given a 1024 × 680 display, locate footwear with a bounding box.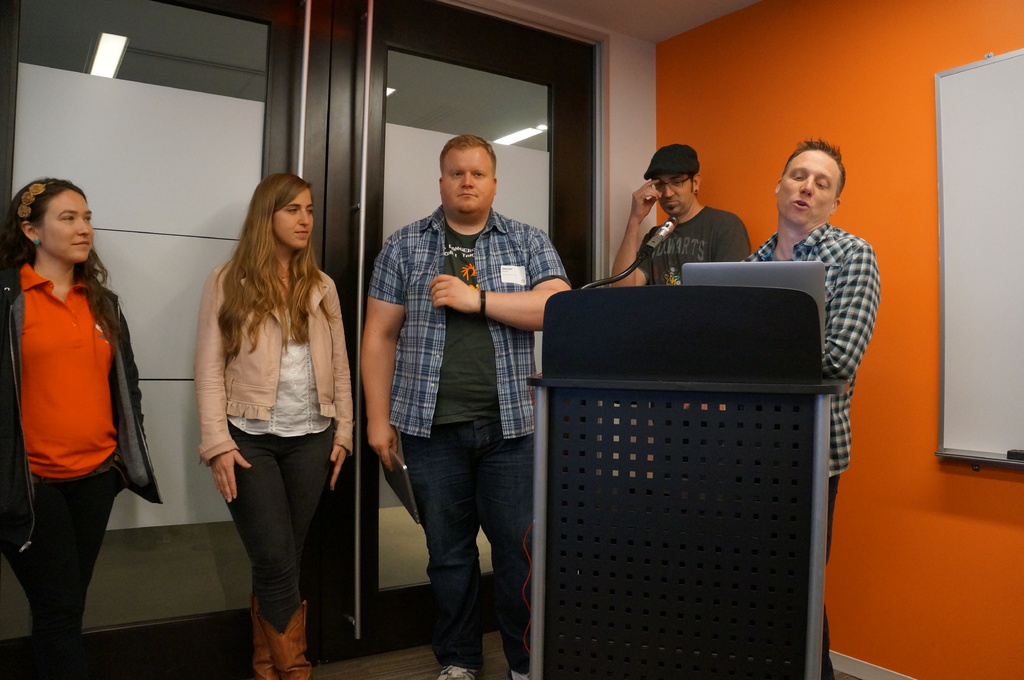
Located: detection(509, 669, 533, 679).
